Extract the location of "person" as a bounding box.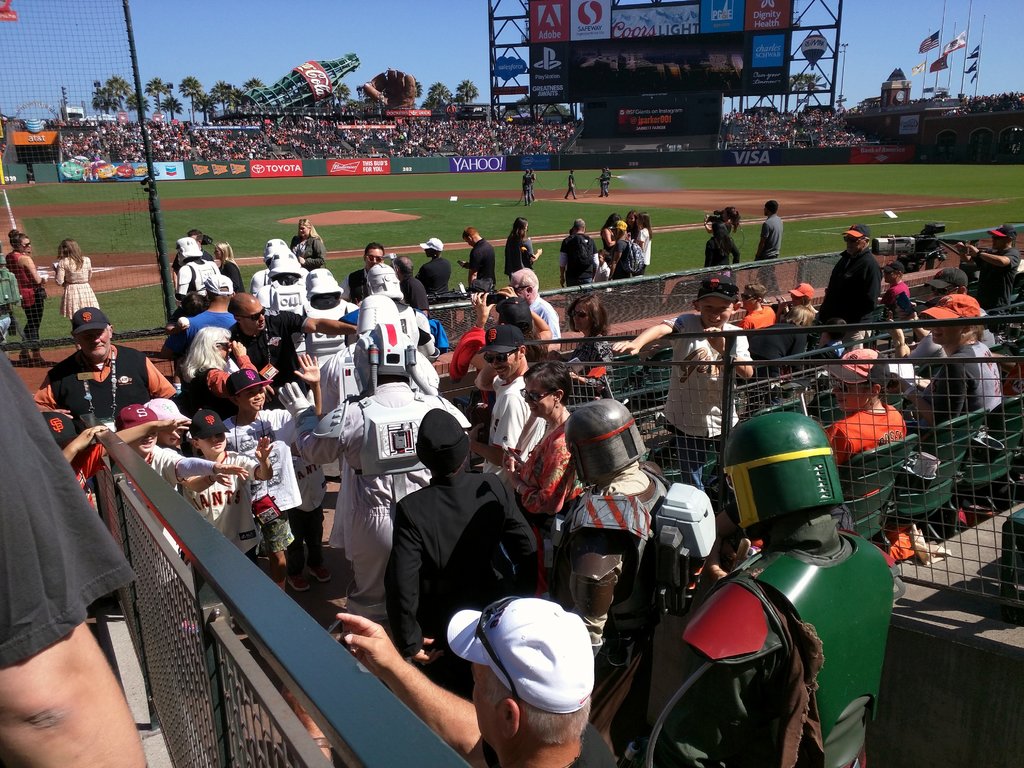
<bbox>662, 405, 901, 767</bbox>.
